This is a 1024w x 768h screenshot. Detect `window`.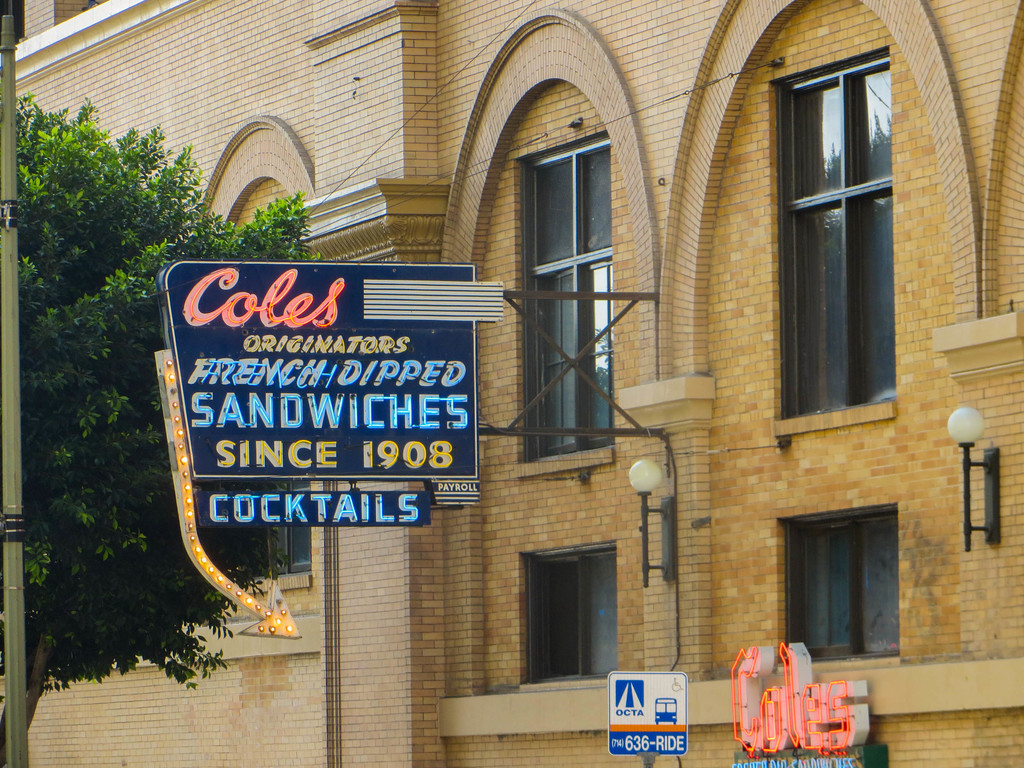
pyautogui.locateOnScreen(771, 20, 909, 451).
